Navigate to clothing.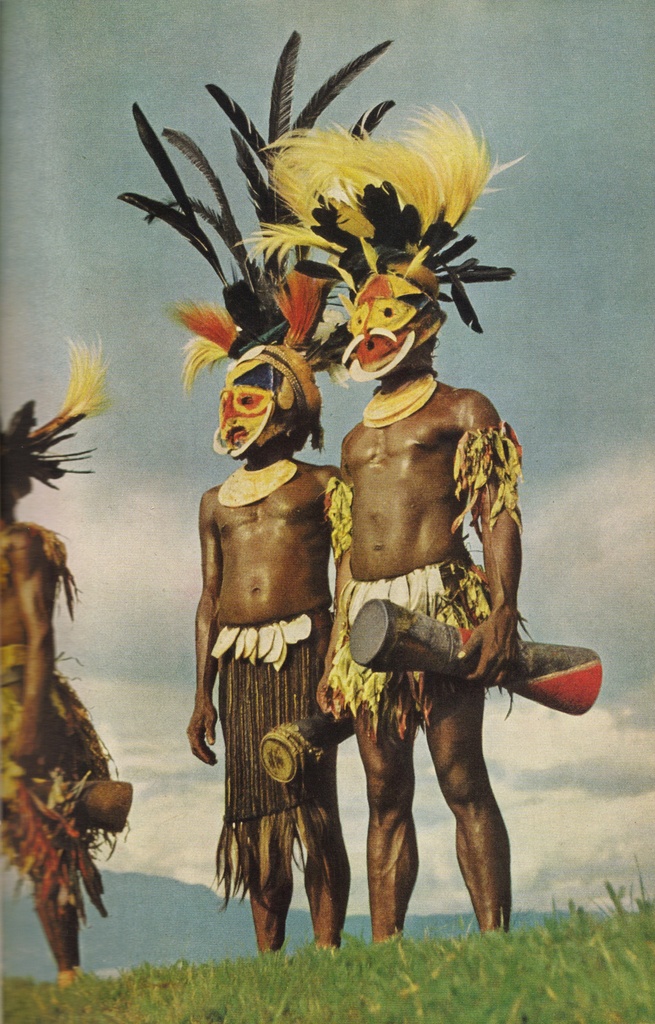
Navigation target: (left=0, top=653, right=122, bottom=930).
